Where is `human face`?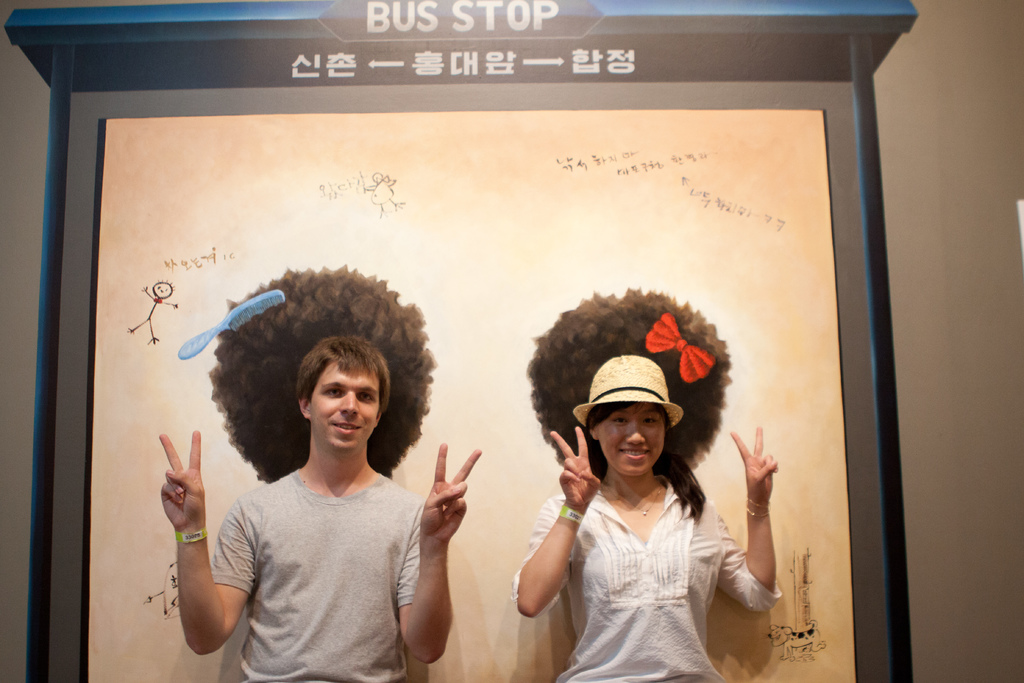
600,407,665,476.
